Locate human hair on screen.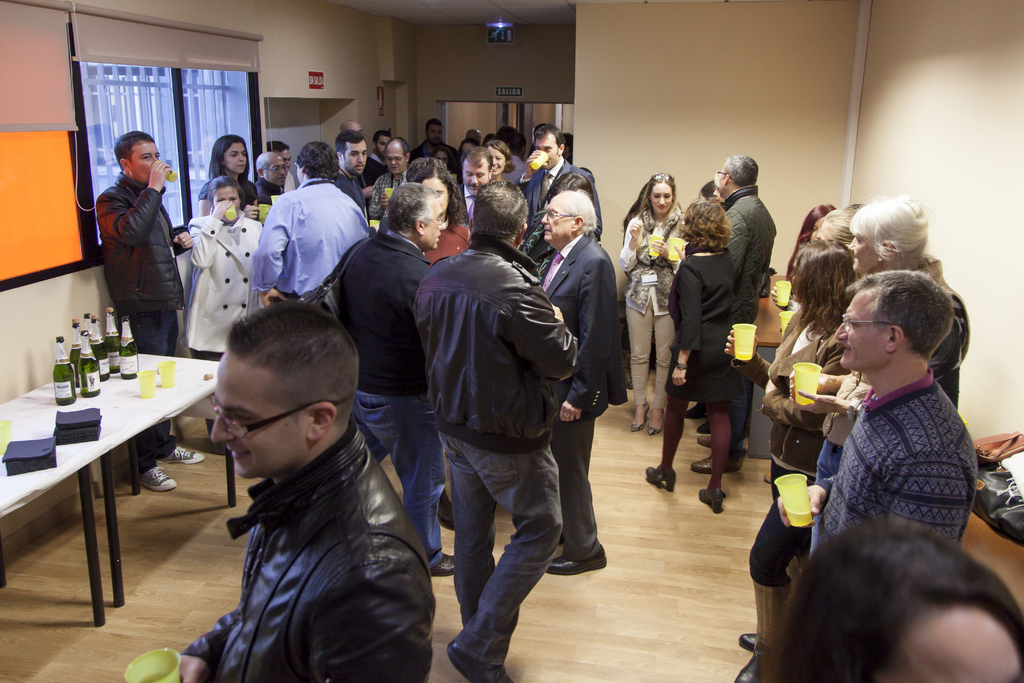
On screen at 849 201 929 266.
